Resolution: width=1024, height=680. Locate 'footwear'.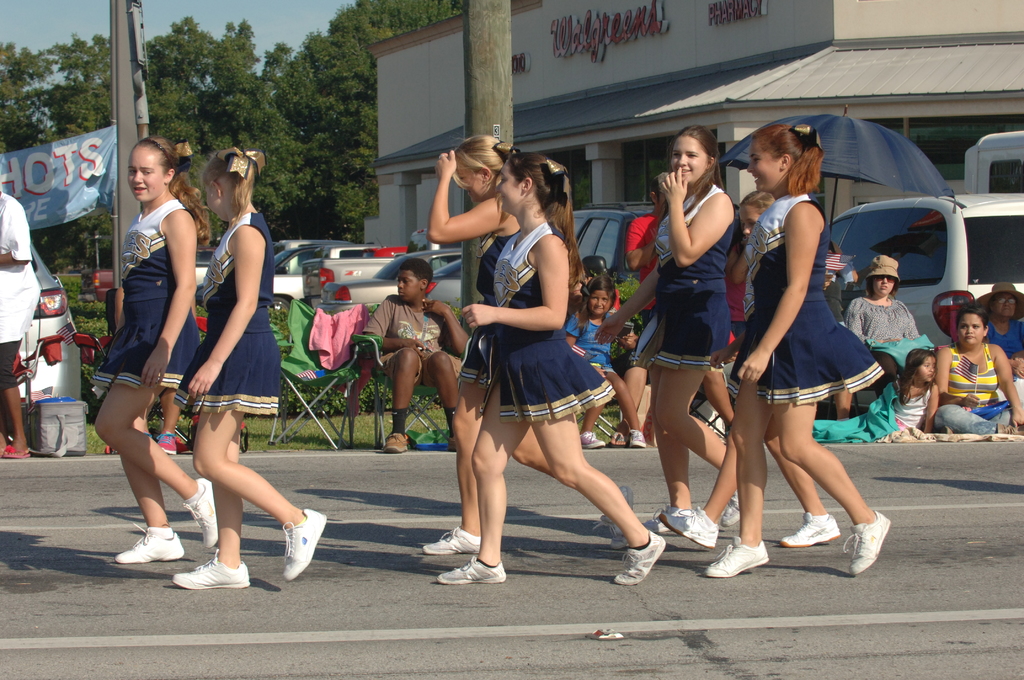
(x1=439, y1=558, x2=509, y2=579).
